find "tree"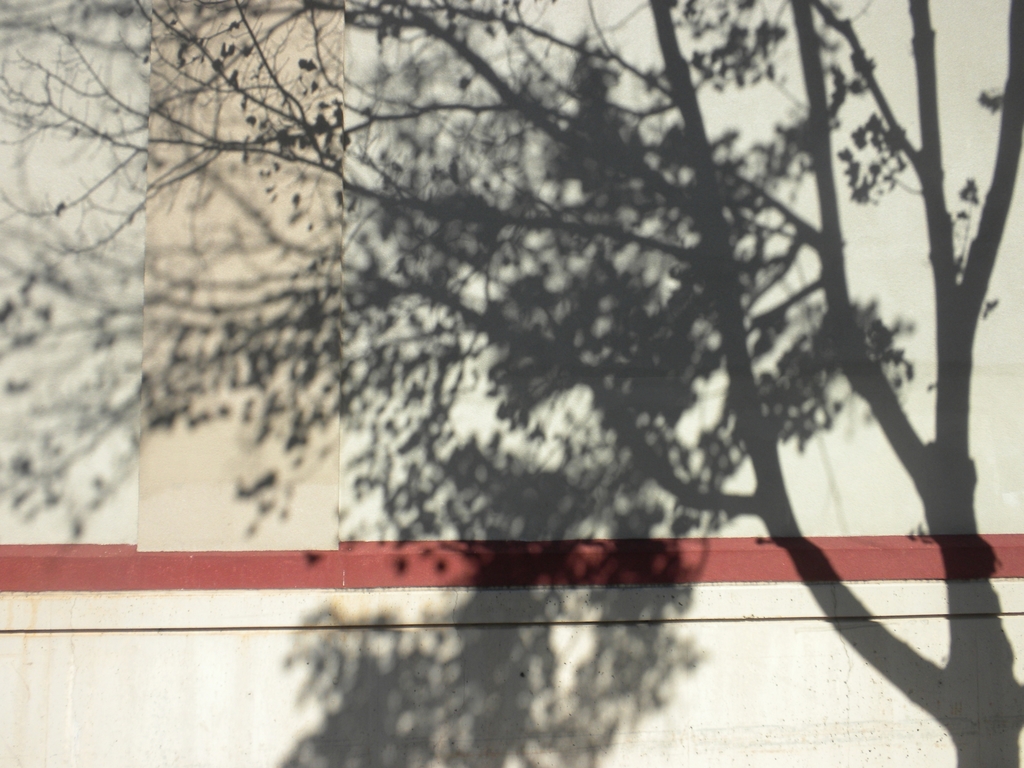
(x1=3, y1=0, x2=1023, y2=742)
